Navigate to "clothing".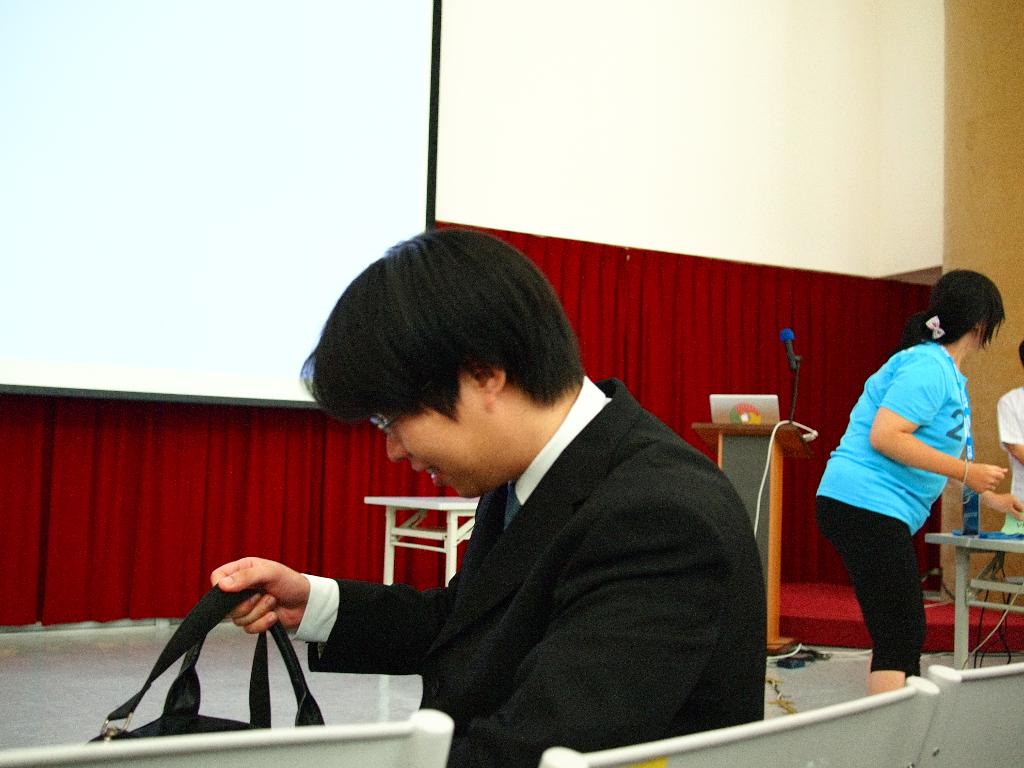
Navigation target: (left=998, top=388, right=1023, bottom=535).
